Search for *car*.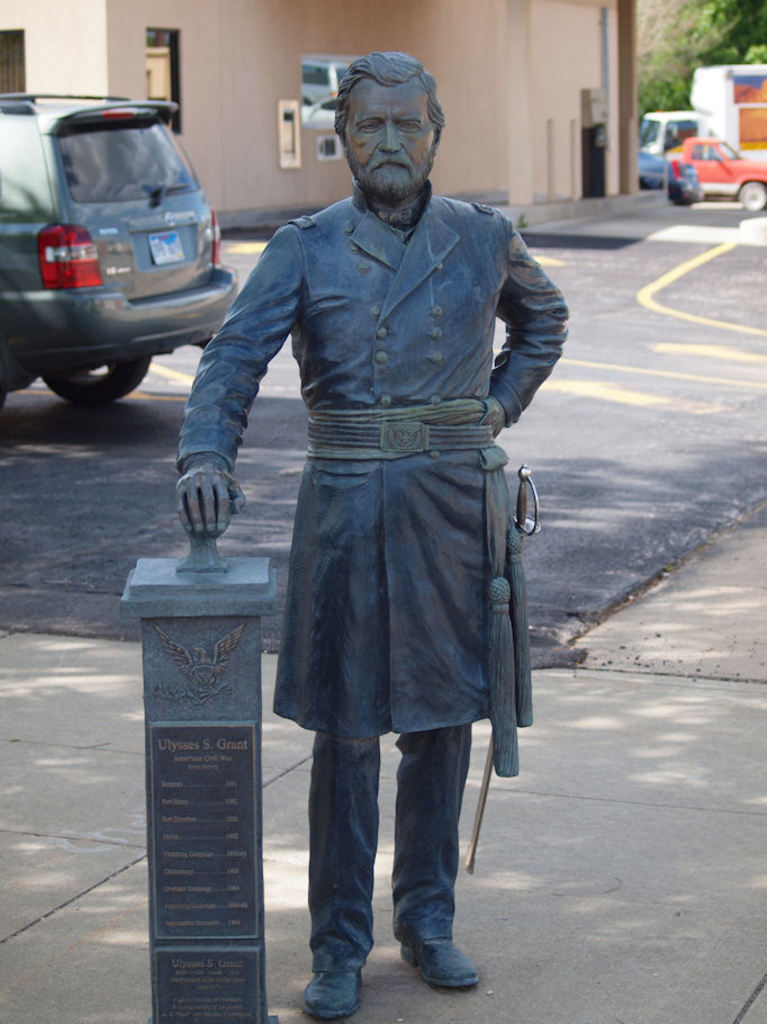
Found at left=677, top=132, right=766, bottom=210.
